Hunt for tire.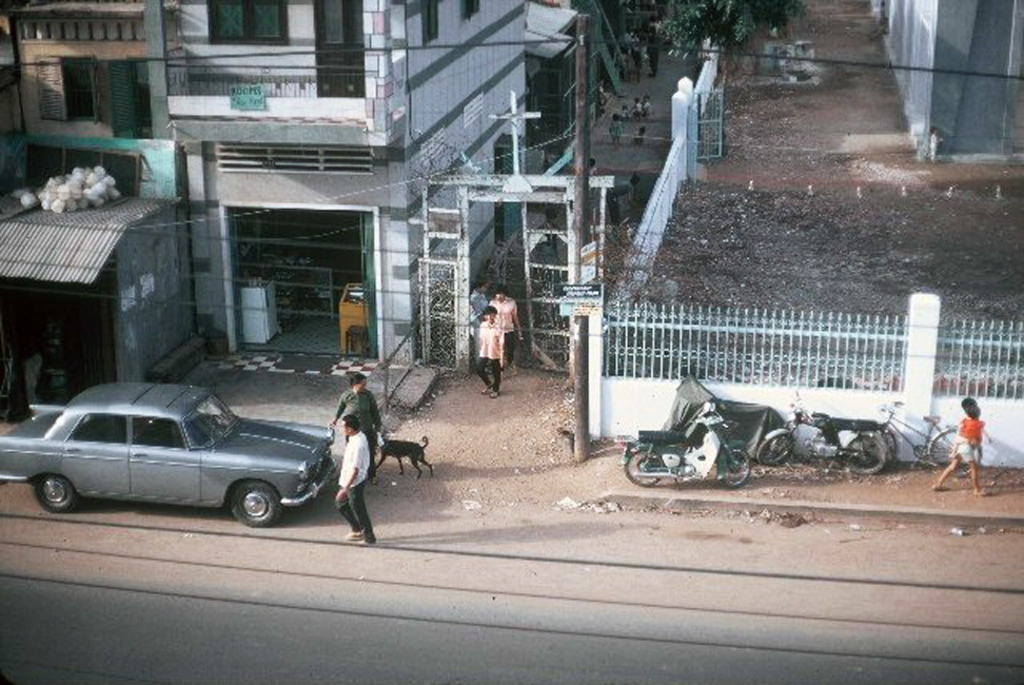
Hunted down at bbox=(724, 449, 749, 490).
